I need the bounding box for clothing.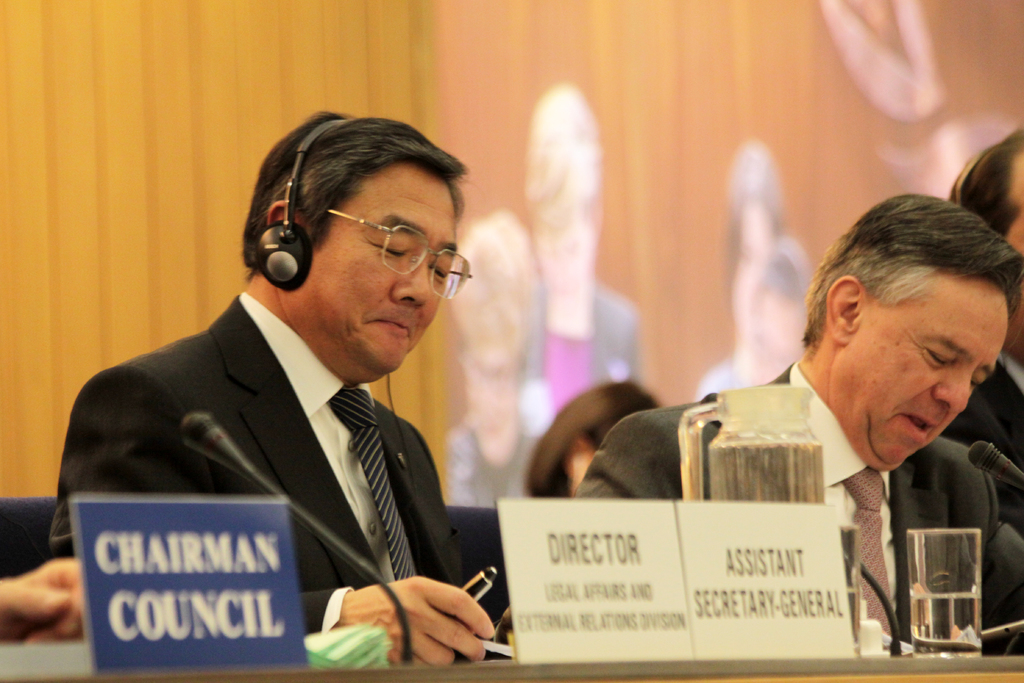
Here it is: 44/281/509/641.
